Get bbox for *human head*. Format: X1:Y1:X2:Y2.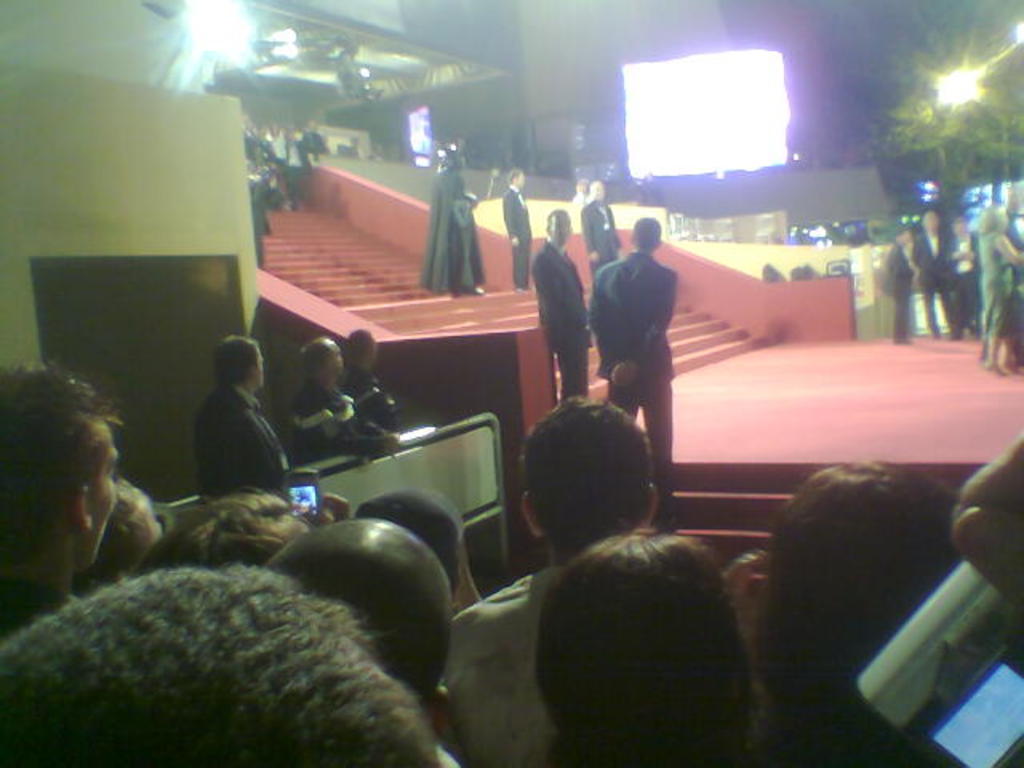
914:211:939:234.
